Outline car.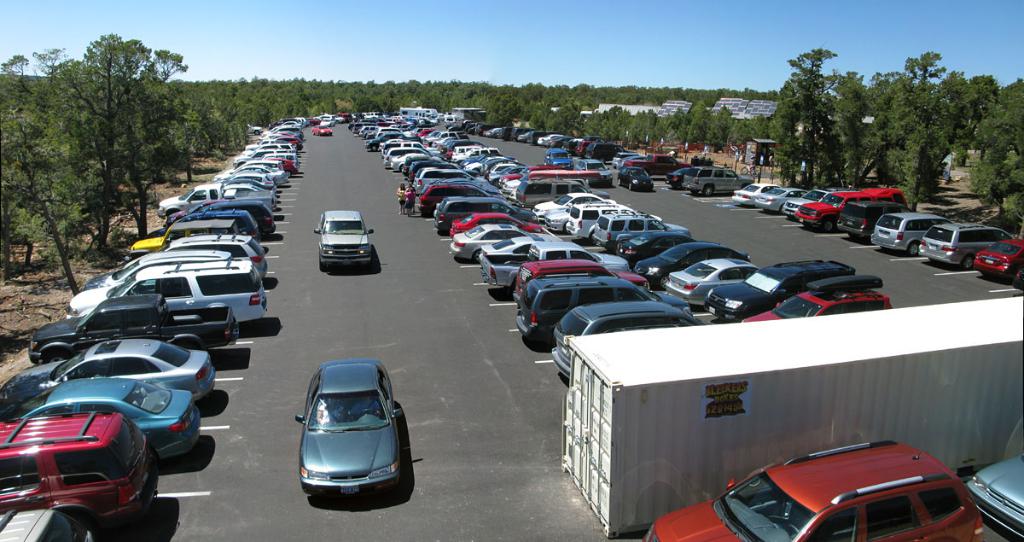
Outline: [576,158,613,187].
